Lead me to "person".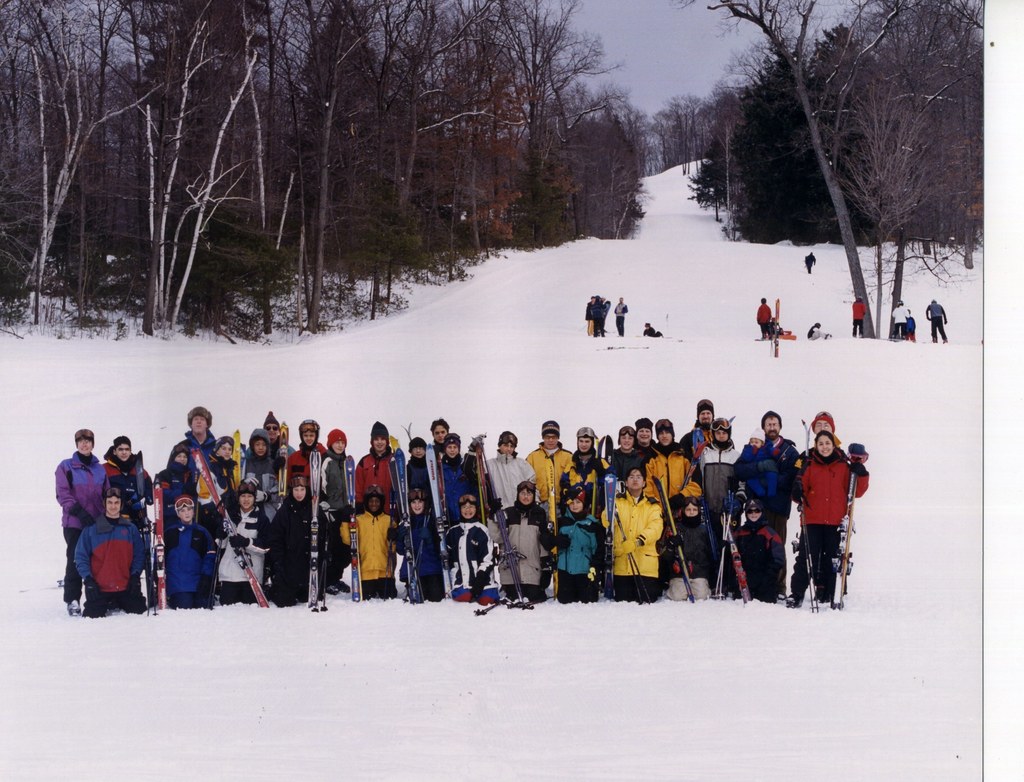
Lead to box=[890, 303, 906, 337].
